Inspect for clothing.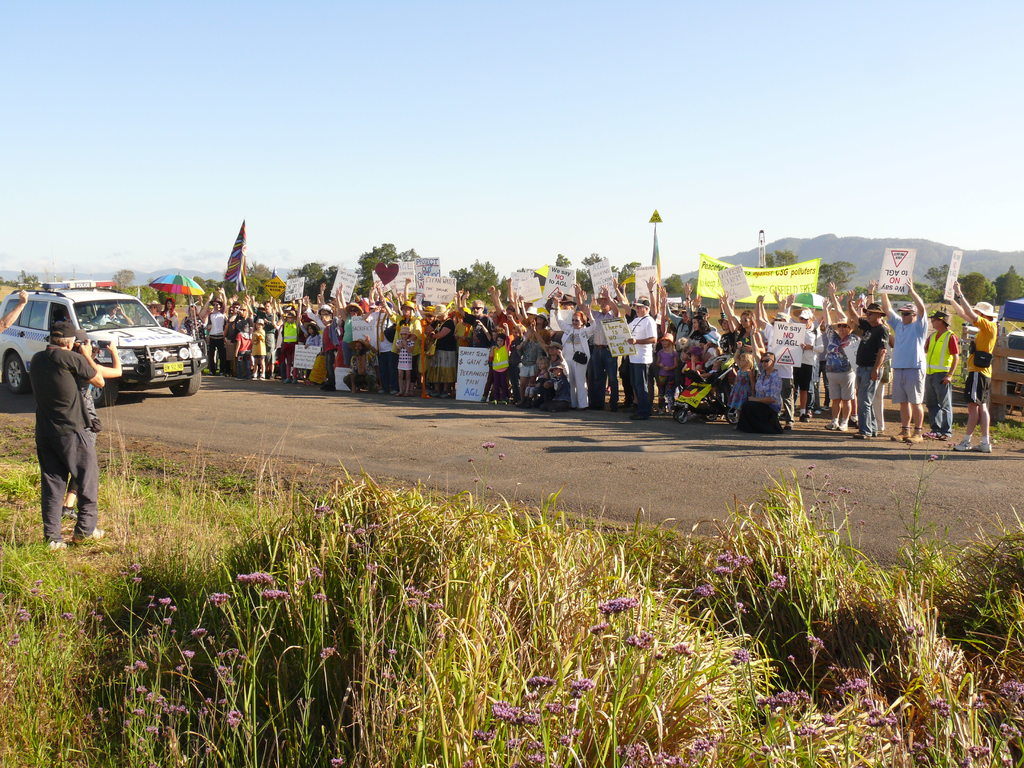
Inspection: 822 325 858 403.
